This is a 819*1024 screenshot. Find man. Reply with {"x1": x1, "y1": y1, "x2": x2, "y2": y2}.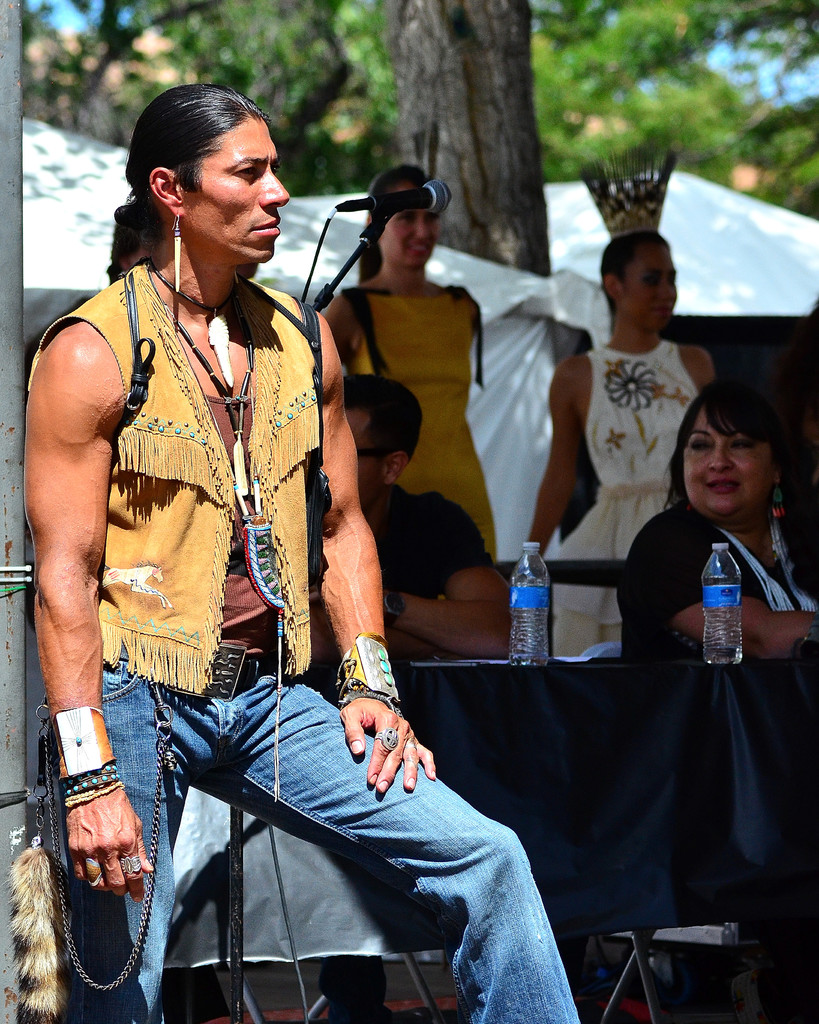
{"x1": 335, "y1": 374, "x2": 511, "y2": 651}.
